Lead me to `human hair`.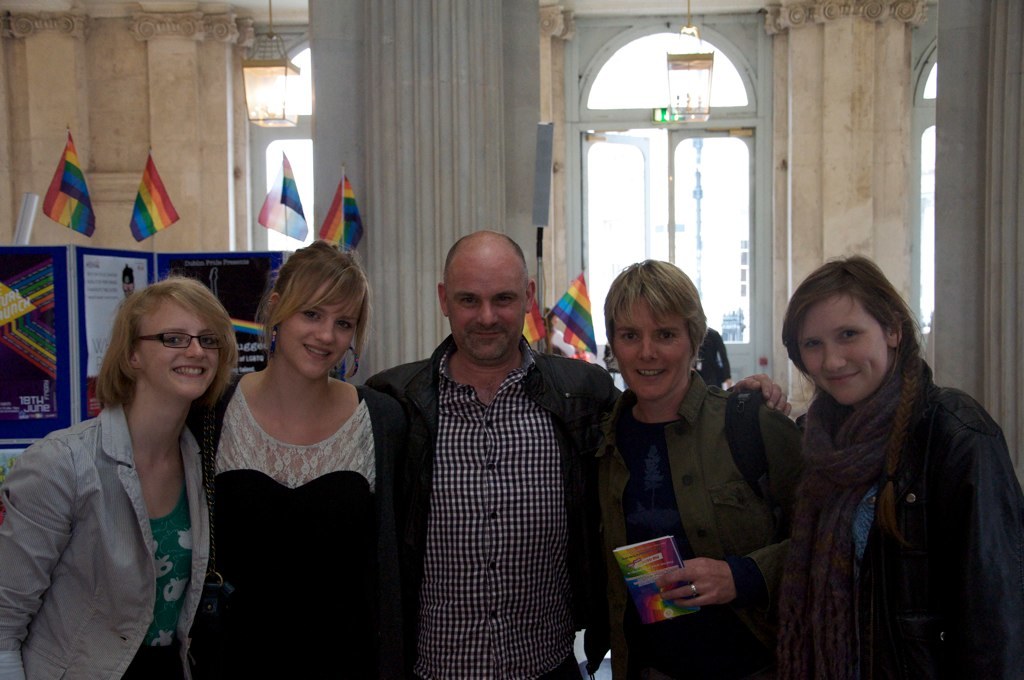
Lead to {"left": 93, "top": 274, "right": 237, "bottom": 403}.
